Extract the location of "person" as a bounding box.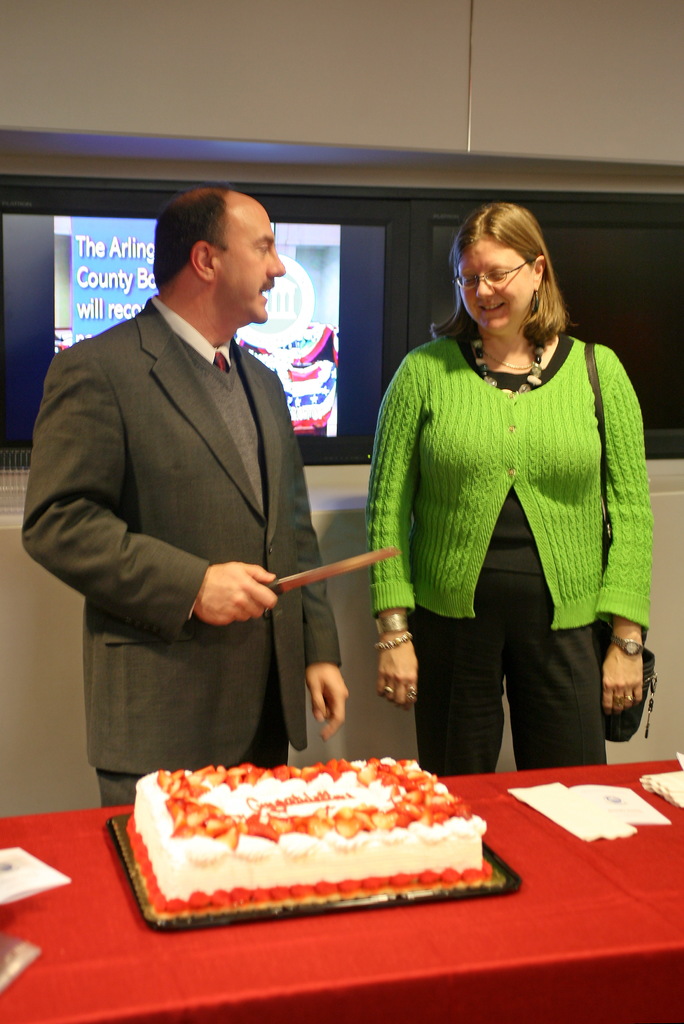
<bbox>365, 193, 662, 767</bbox>.
